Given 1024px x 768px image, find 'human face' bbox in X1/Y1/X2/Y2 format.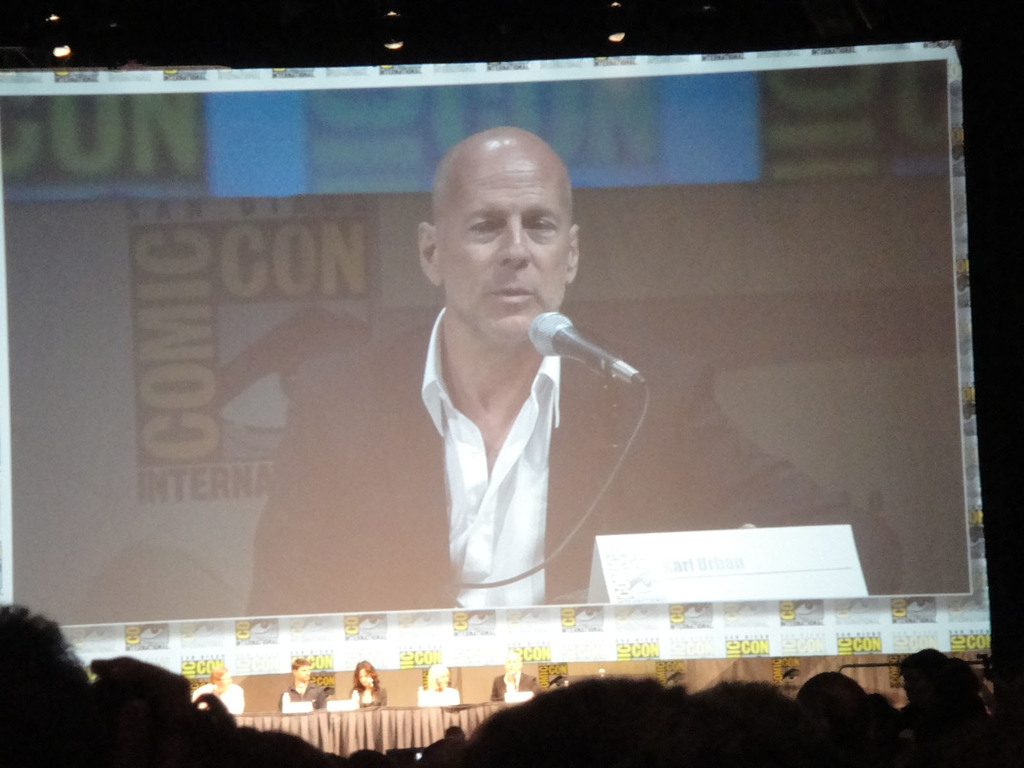
355/667/372/684.
